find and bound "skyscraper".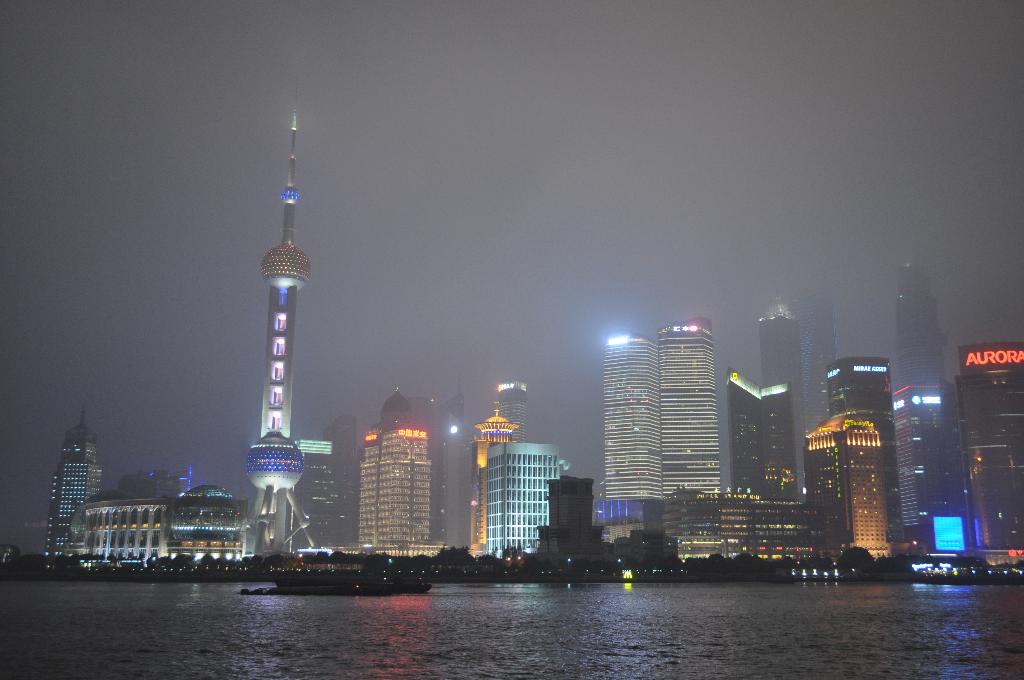
Bound: <box>297,437,353,546</box>.
